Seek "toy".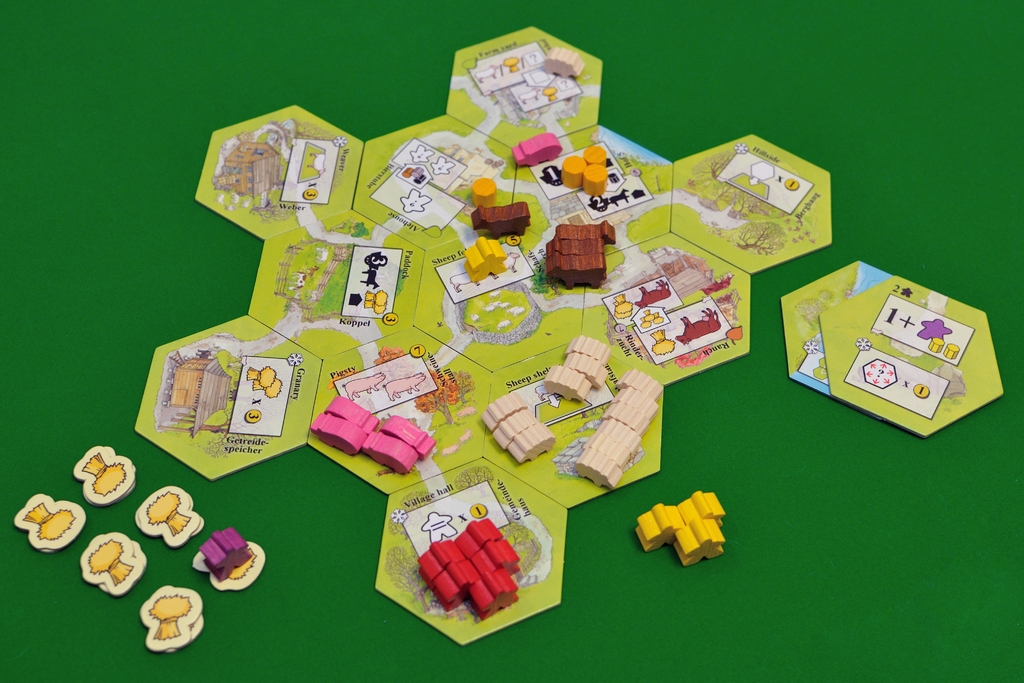
box(566, 150, 610, 193).
